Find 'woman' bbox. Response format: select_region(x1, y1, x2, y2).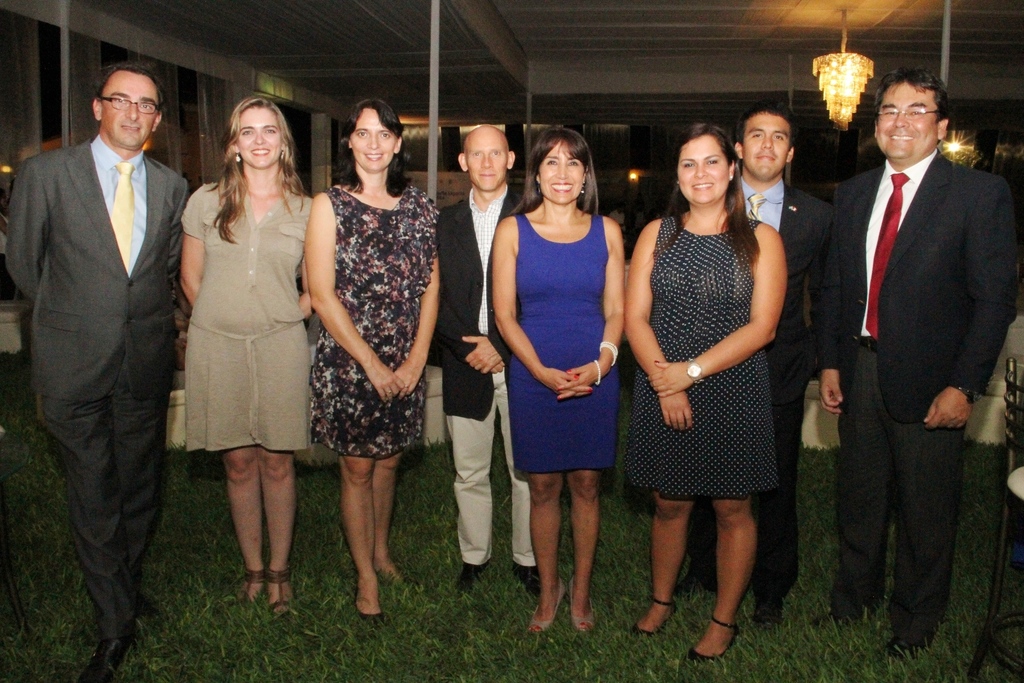
select_region(165, 113, 316, 568).
